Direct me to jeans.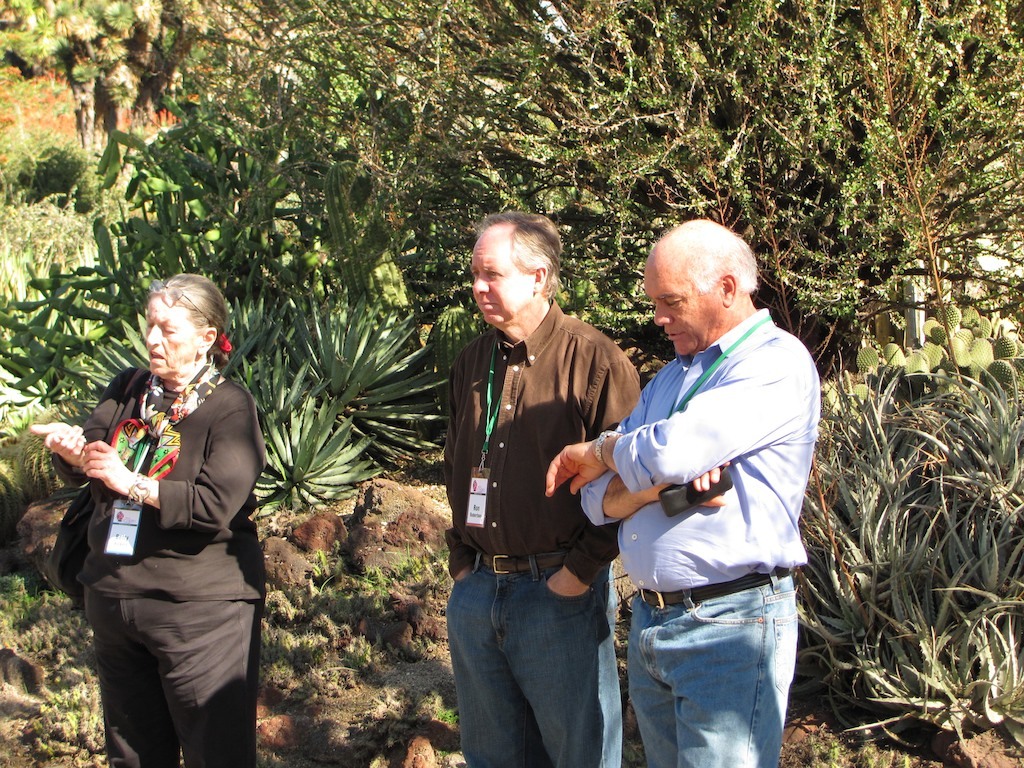
Direction: bbox=(450, 570, 638, 767).
